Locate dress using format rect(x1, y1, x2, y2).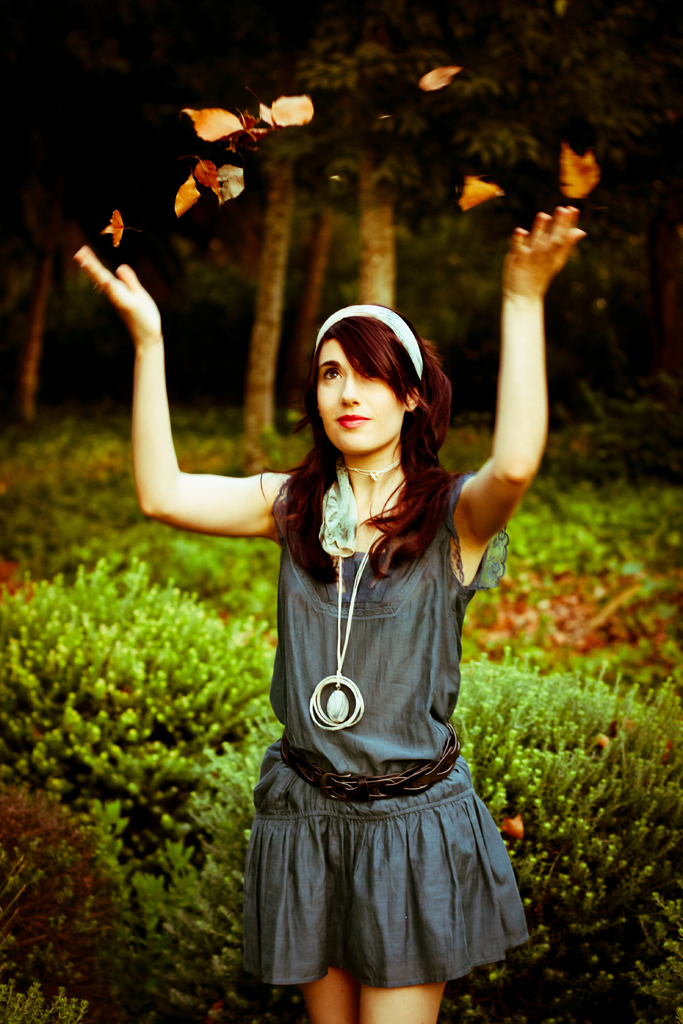
rect(224, 428, 524, 972).
